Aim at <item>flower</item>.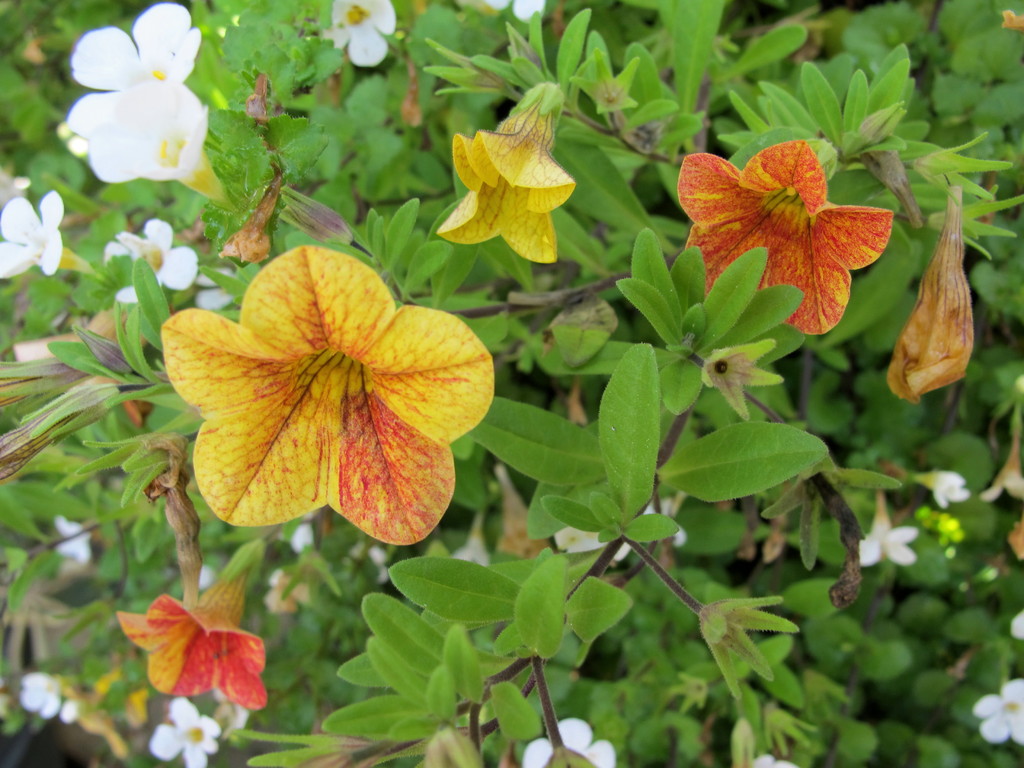
Aimed at (x1=252, y1=572, x2=313, y2=616).
